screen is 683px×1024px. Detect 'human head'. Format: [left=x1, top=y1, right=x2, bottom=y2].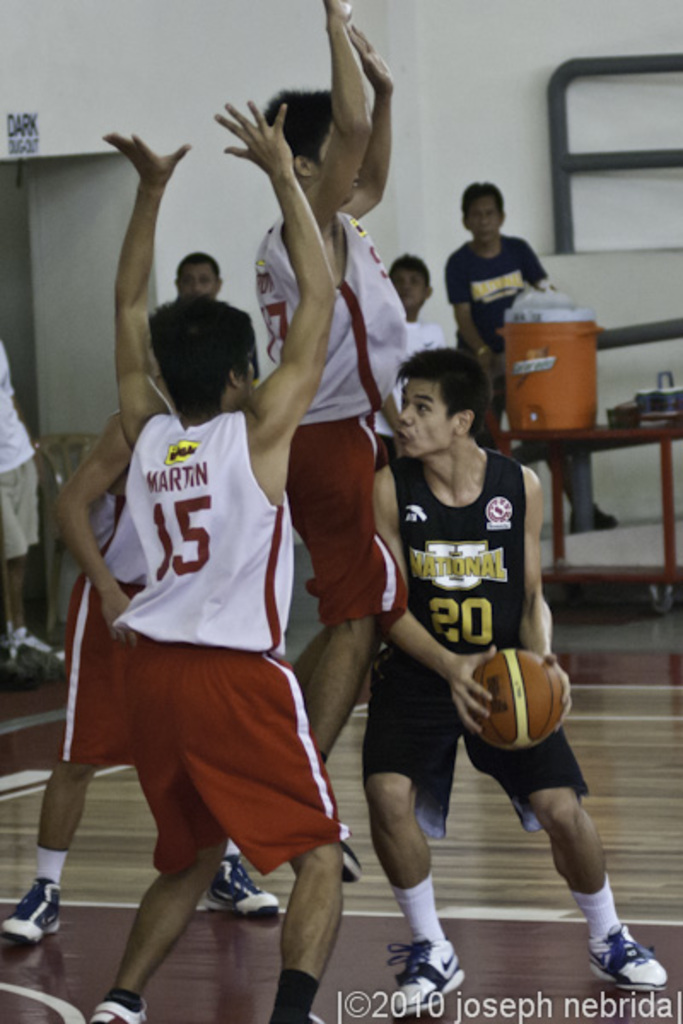
[left=138, top=295, right=254, bottom=422].
